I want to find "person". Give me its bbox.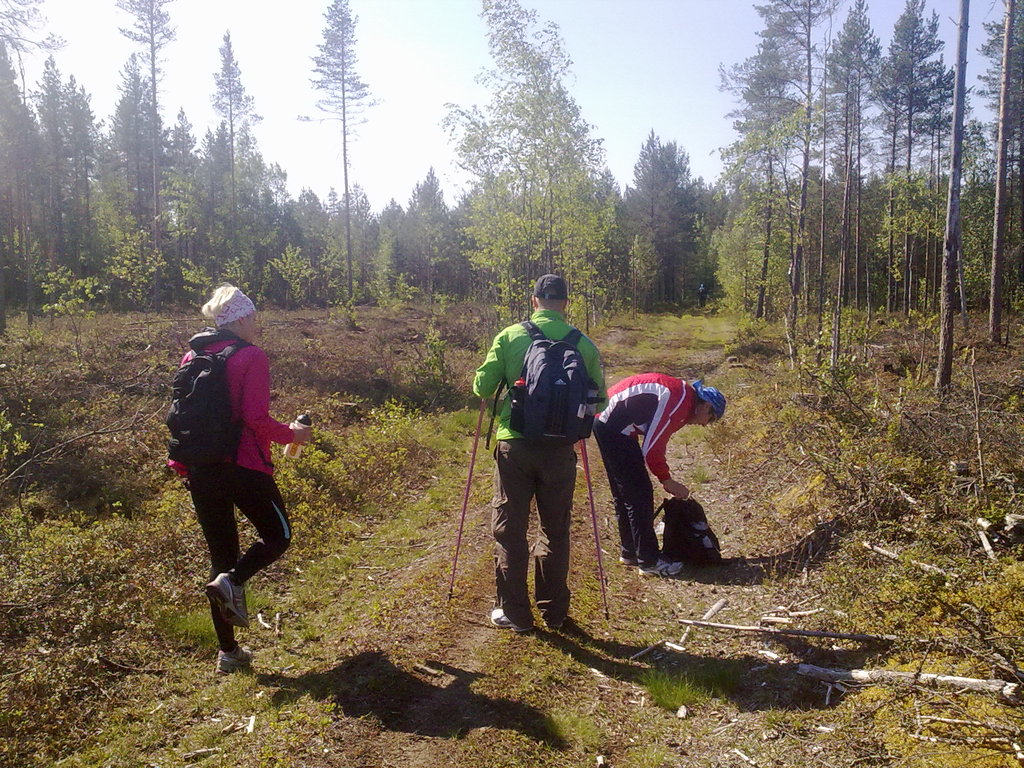
471,274,610,634.
